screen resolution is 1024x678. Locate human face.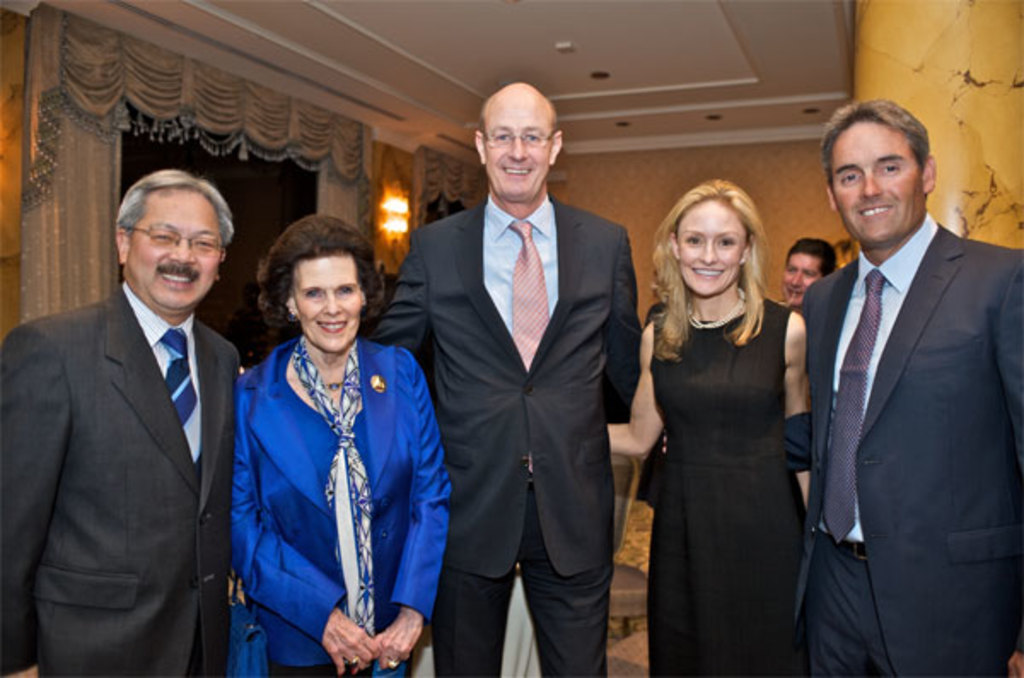
crop(780, 248, 824, 307).
